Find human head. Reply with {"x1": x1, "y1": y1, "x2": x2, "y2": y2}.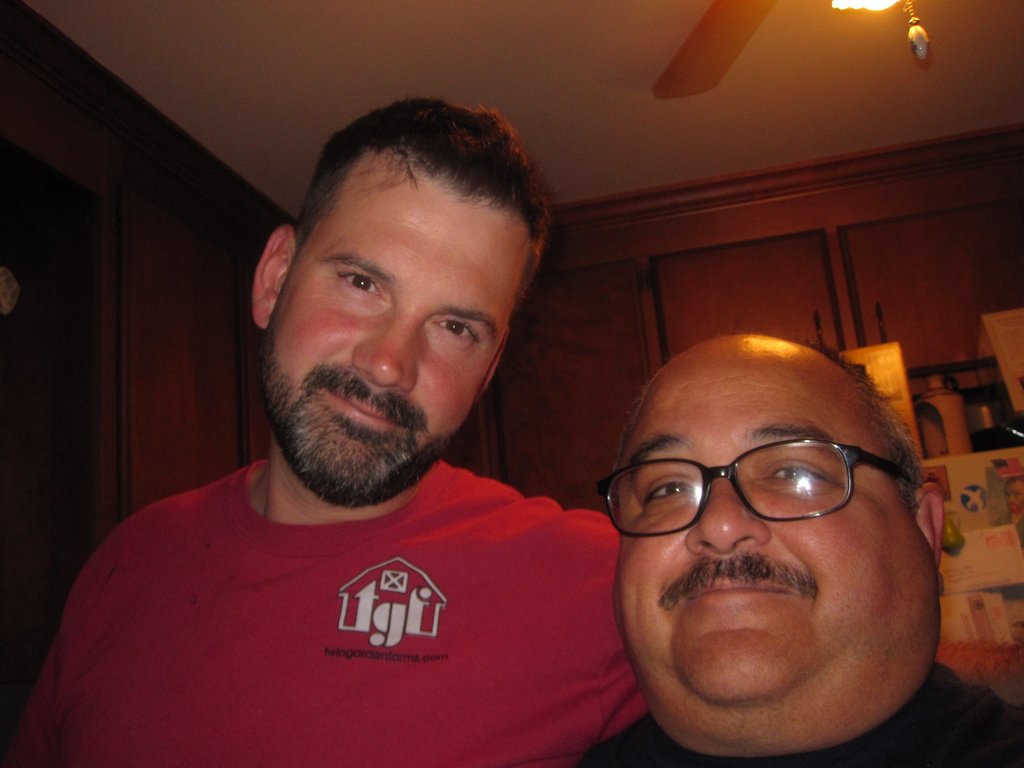
{"x1": 588, "y1": 304, "x2": 935, "y2": 724}.
